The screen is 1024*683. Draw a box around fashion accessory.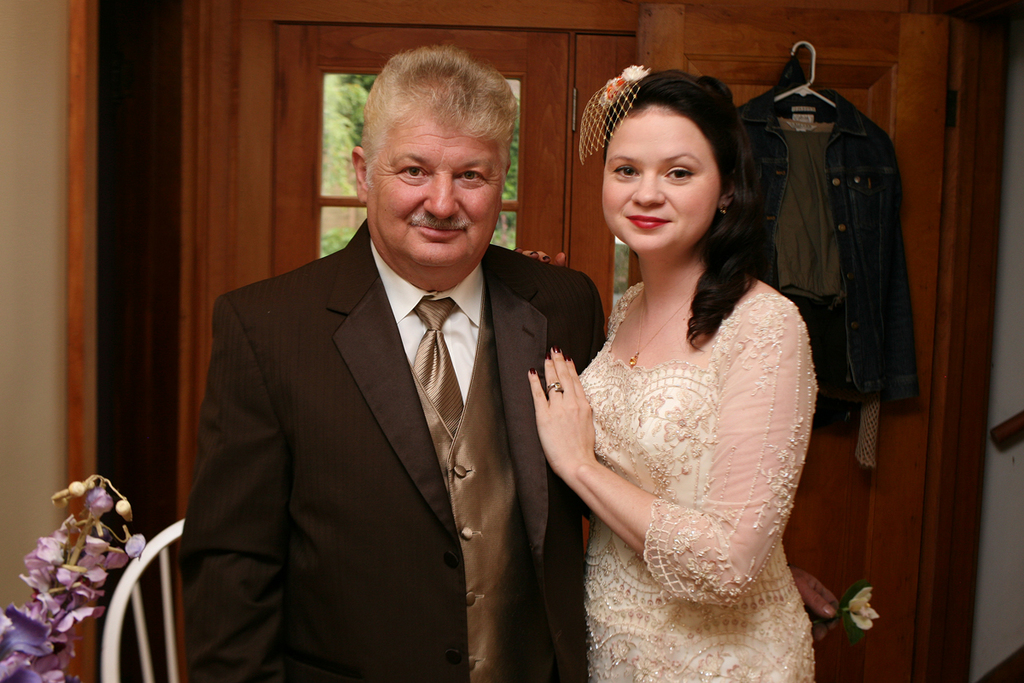
l=578, t=62, r=650, b=163.
